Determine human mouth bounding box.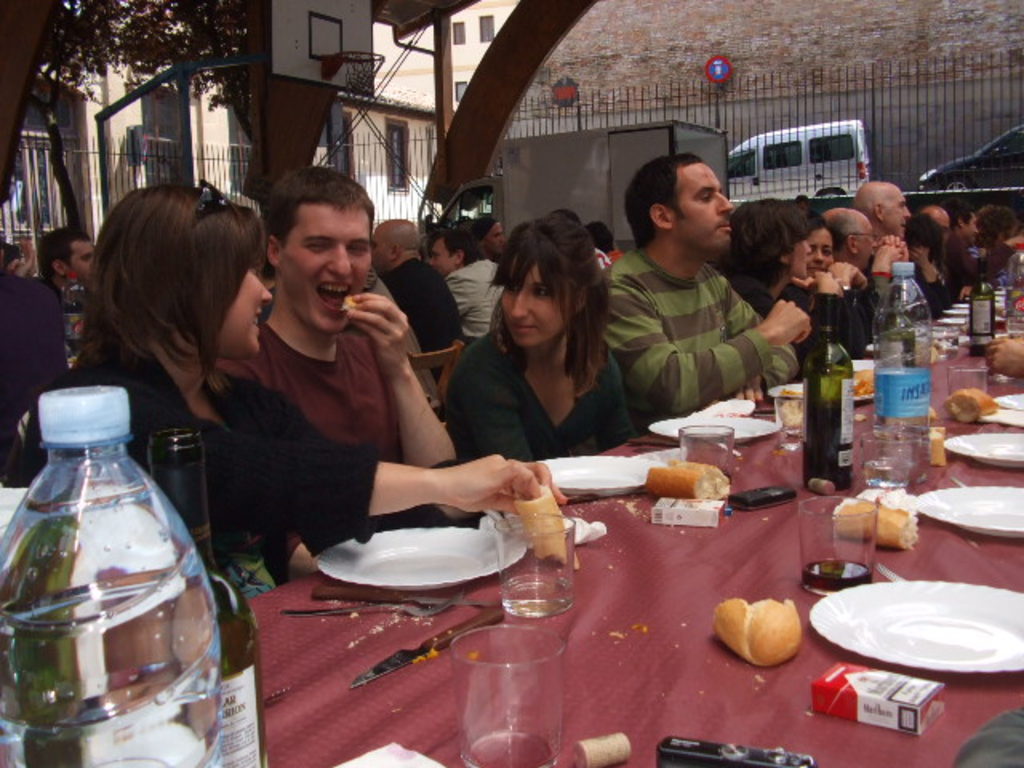
Determined: (x1=718, y1=216, x2=731, y2=232).
